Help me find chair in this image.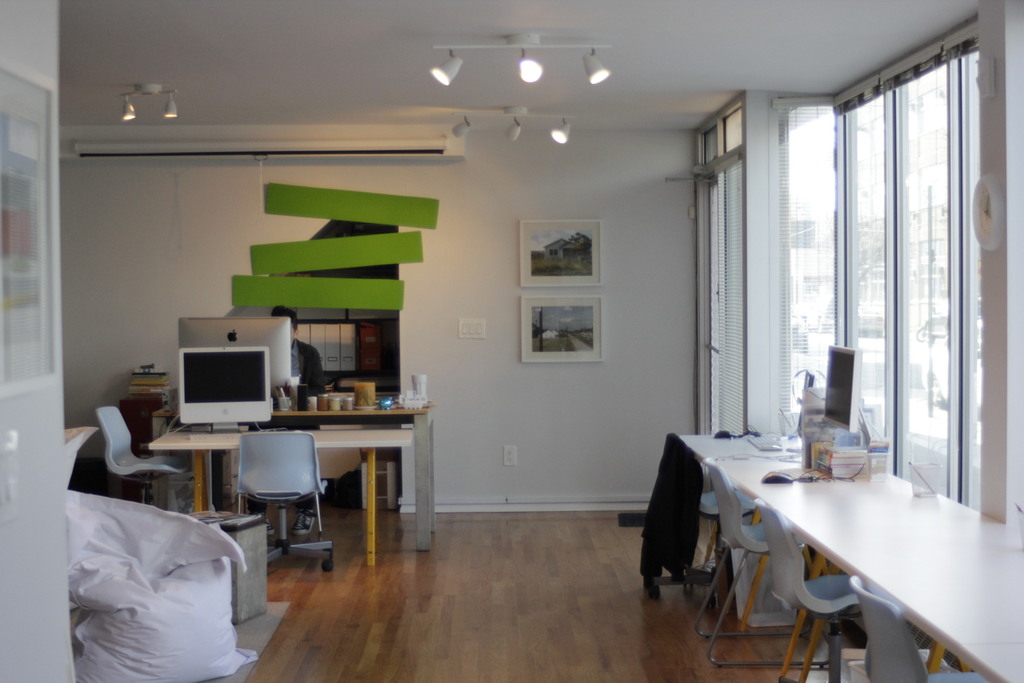
Found it: <region>729, 498, 858, 682</region>.
